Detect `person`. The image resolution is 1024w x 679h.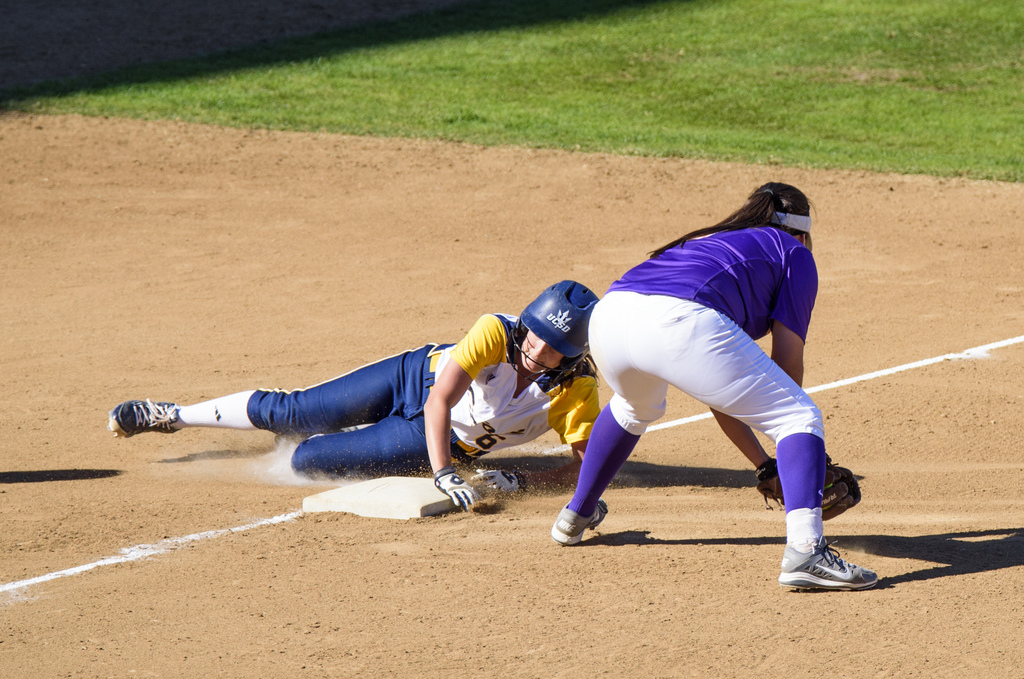
bbox(535, 174, 888, 585).
